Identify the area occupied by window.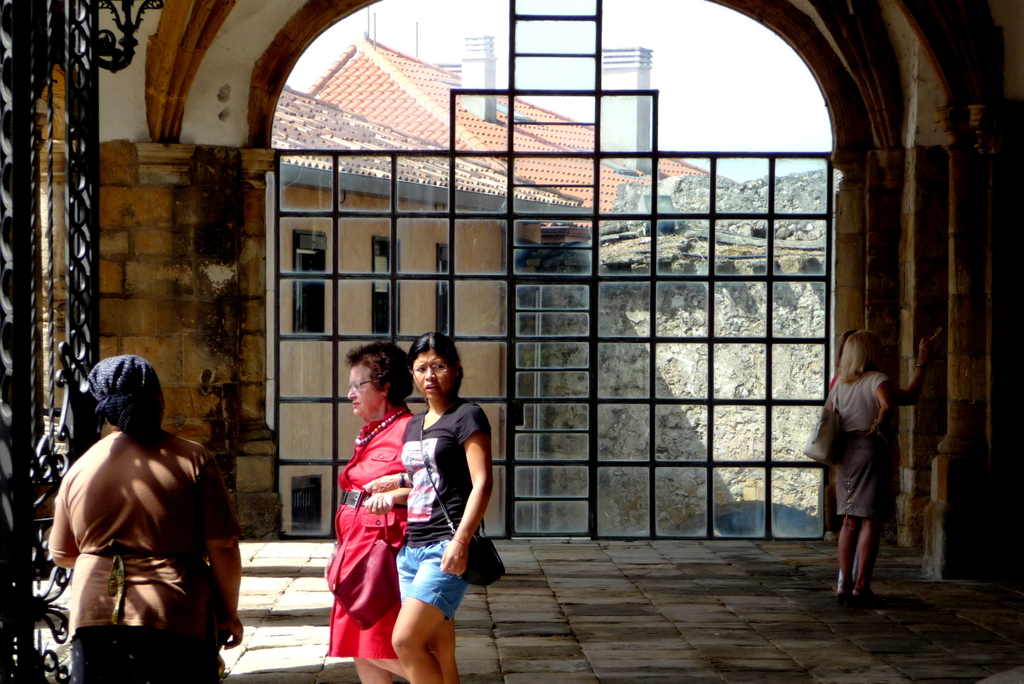
Area: box=[369, 236, 409, 344].
